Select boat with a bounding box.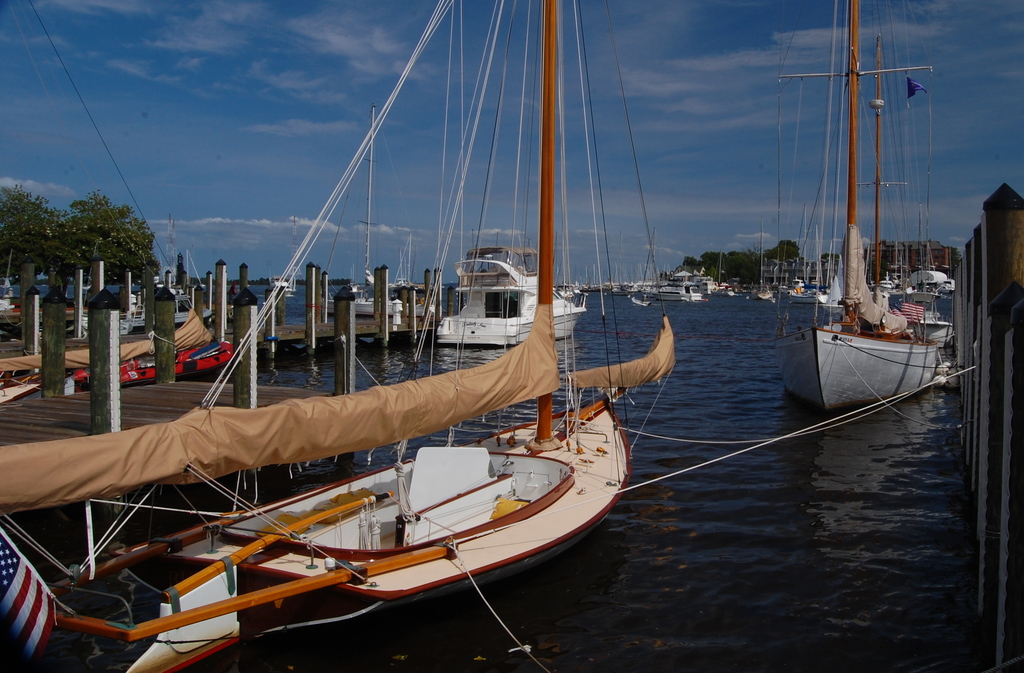
bbox=[876, 266, 893, 291].
